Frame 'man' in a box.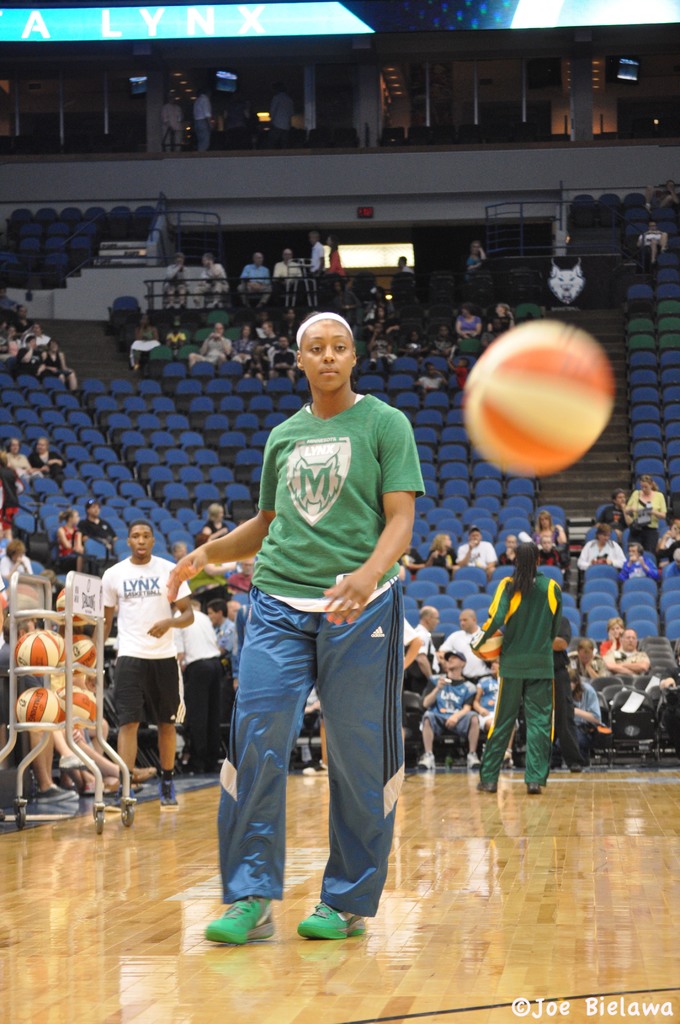
277:248:299:297.
